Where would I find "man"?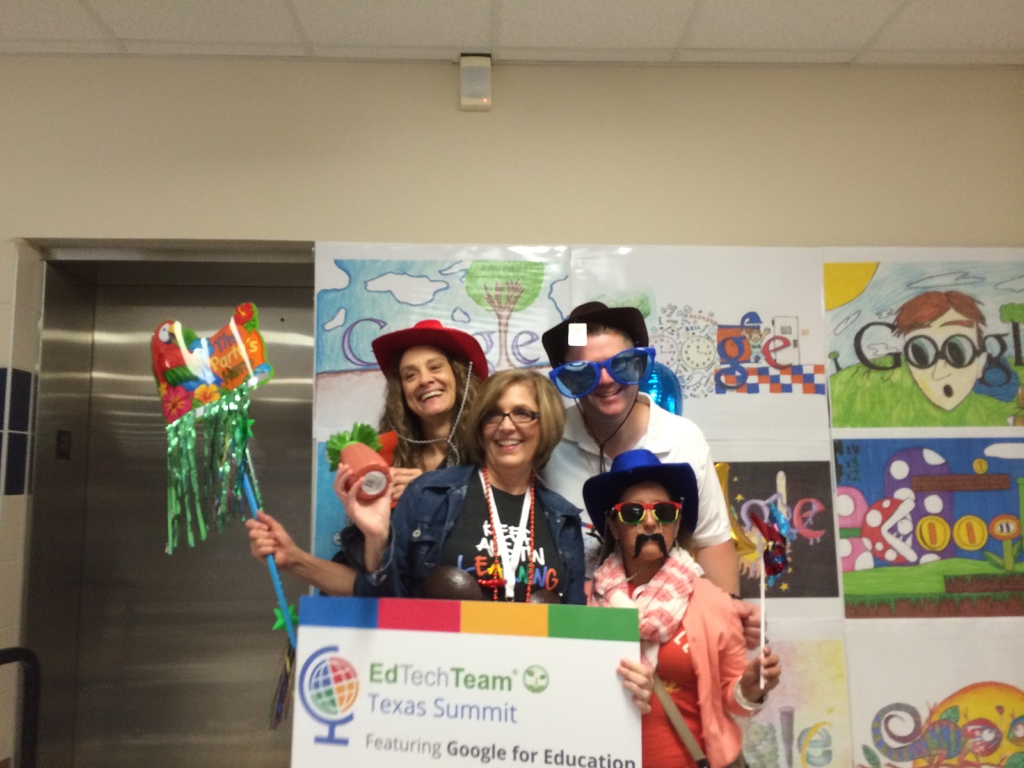
At locate(595, 418, 783, 767).
